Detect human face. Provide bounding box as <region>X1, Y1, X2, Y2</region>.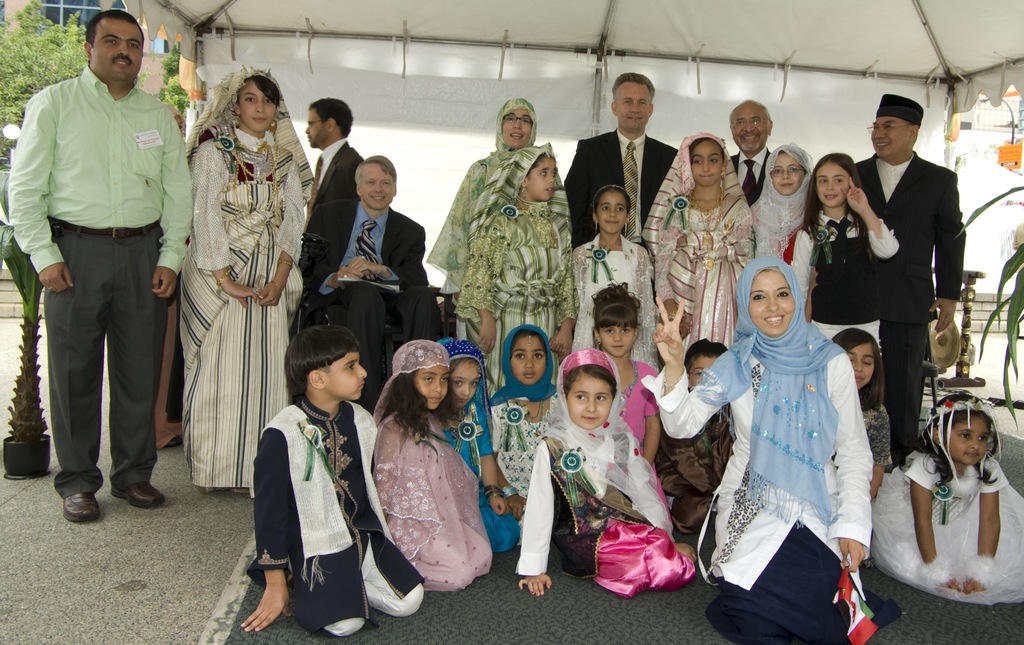
<region>323, 348, 367, 406</region>.
